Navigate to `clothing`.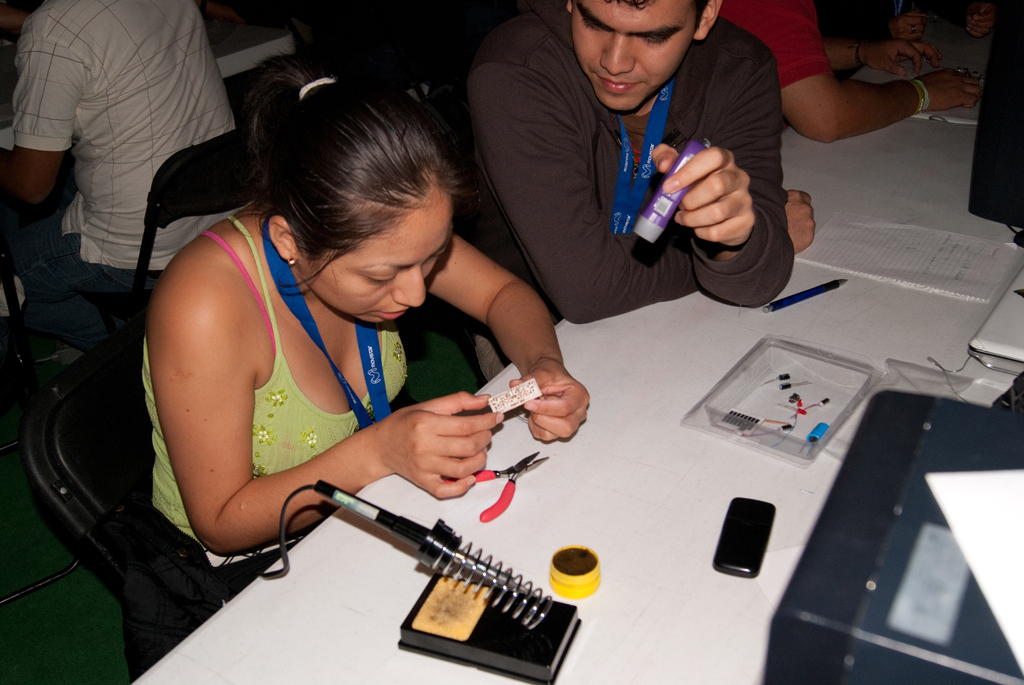
Navigation target: <bbox>815, 0, 986, 81</bbox>.
